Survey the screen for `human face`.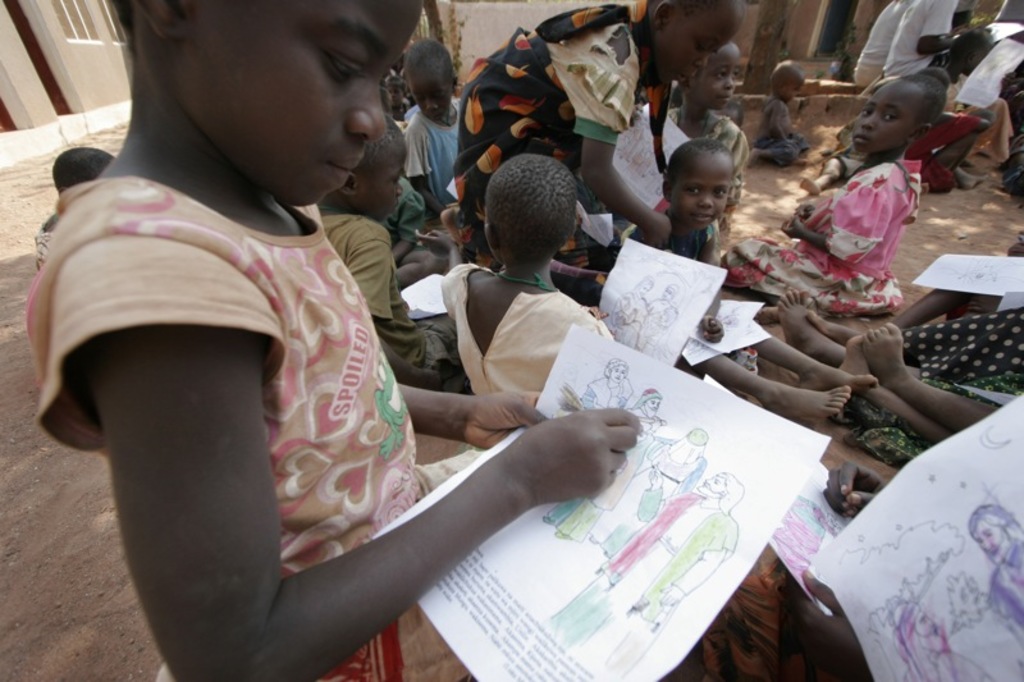
Survey found: [856,82,913,150].
